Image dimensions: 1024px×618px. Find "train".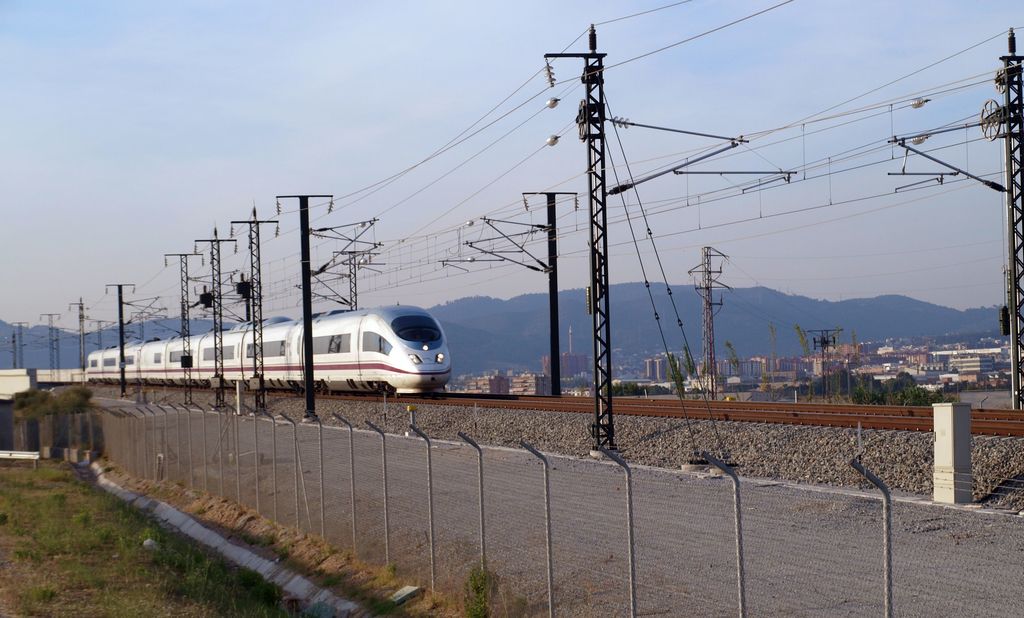
select_region(82, 302, 454, 390).
